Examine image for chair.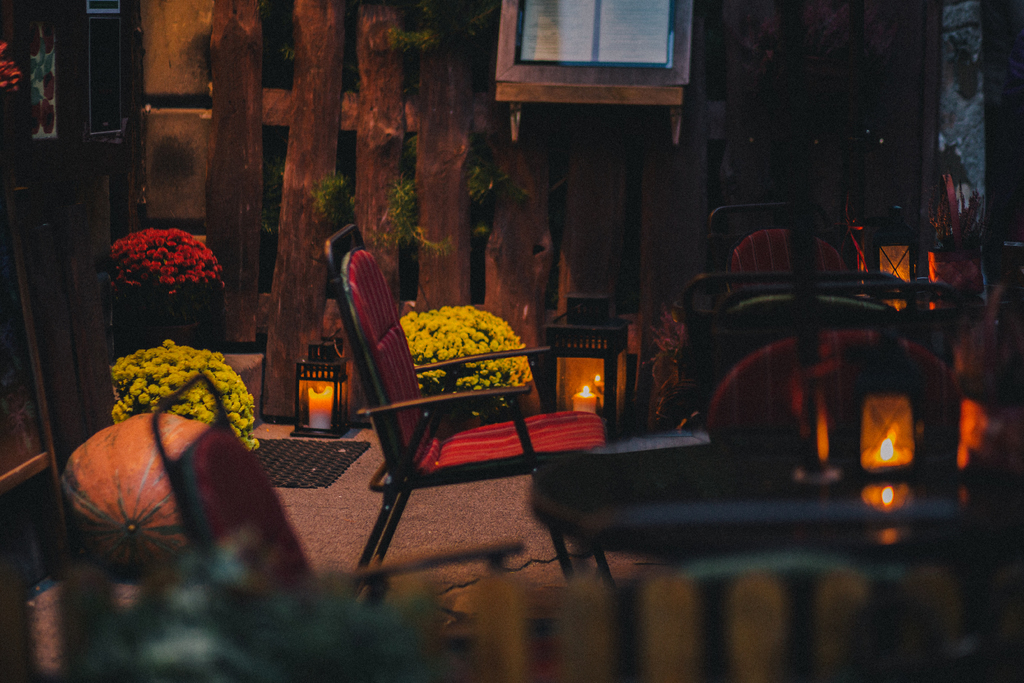
Examination result: 711/199/865/304.
